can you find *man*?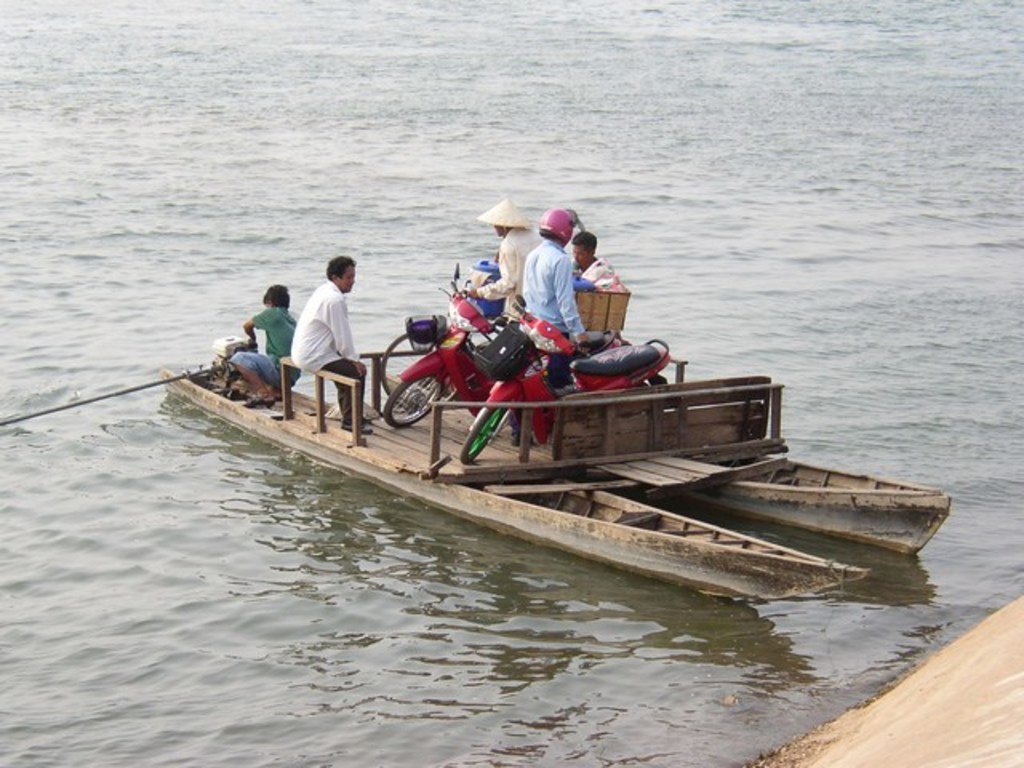
Yes, bounding box: BBox(518, 203, 598, 418).
